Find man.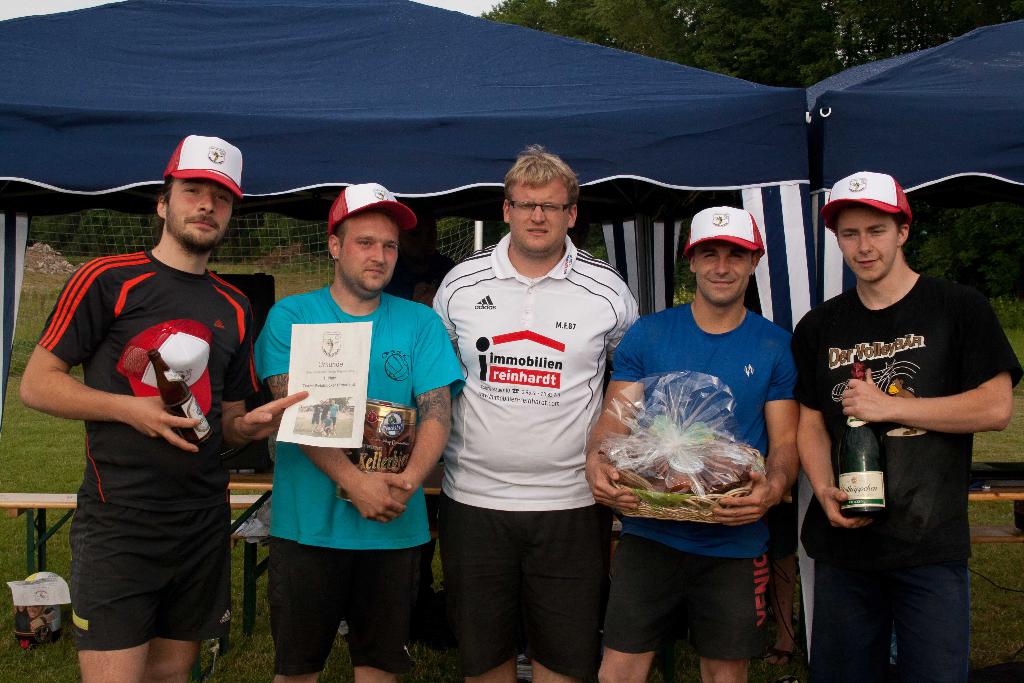
l=579, t=195, r=797, b=682.
